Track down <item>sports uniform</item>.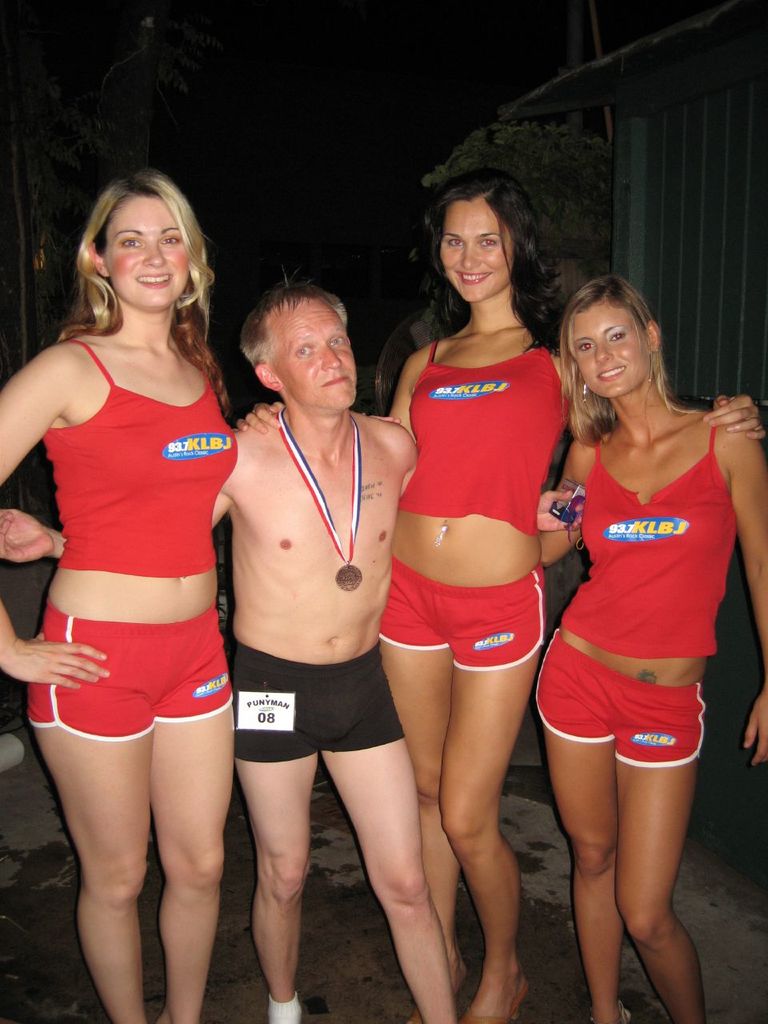
Tracked to bbox=(572, 402, 726, 665).
